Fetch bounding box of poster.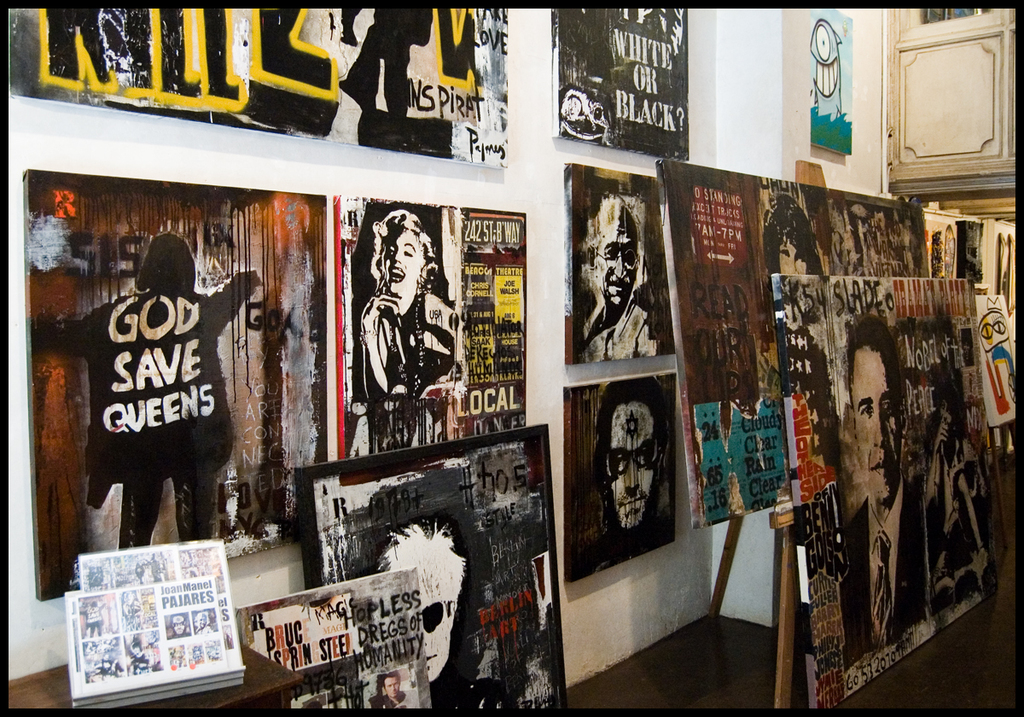
Bbox: bbox=(3, 0, 514, 172).
